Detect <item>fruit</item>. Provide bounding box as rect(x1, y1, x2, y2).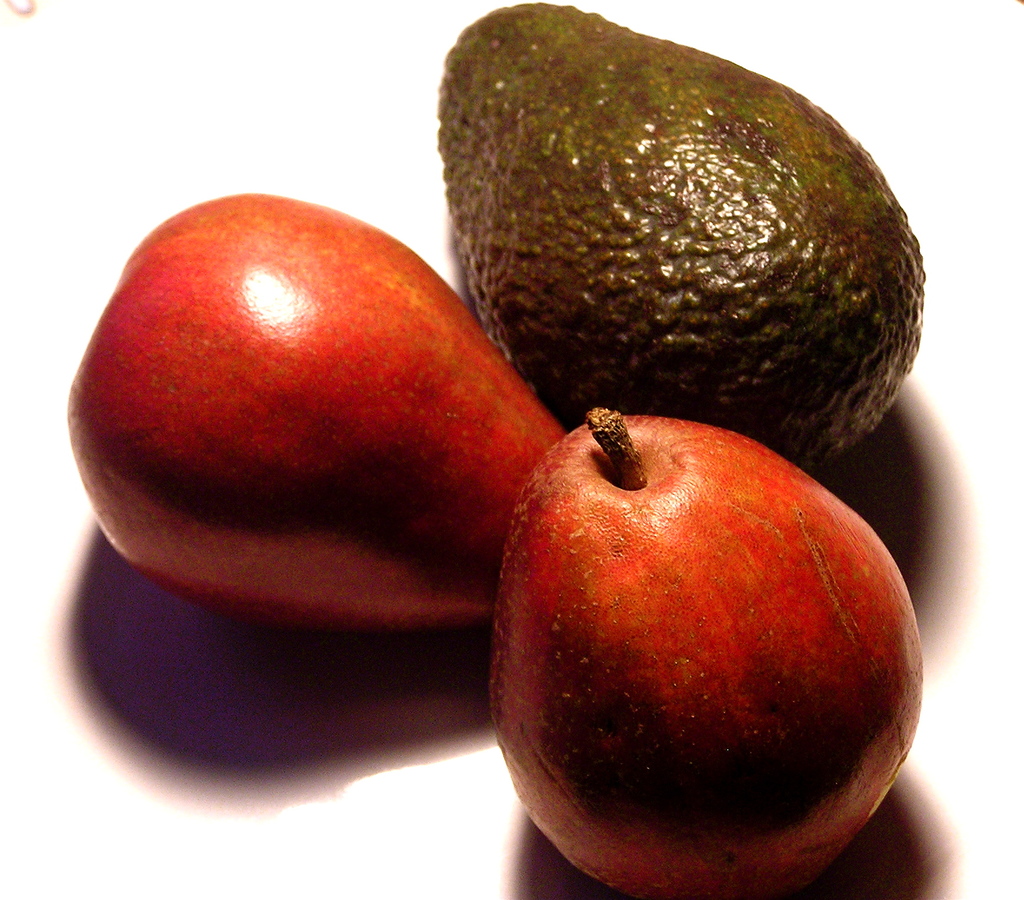
rect(447, 42, 915, 460).
